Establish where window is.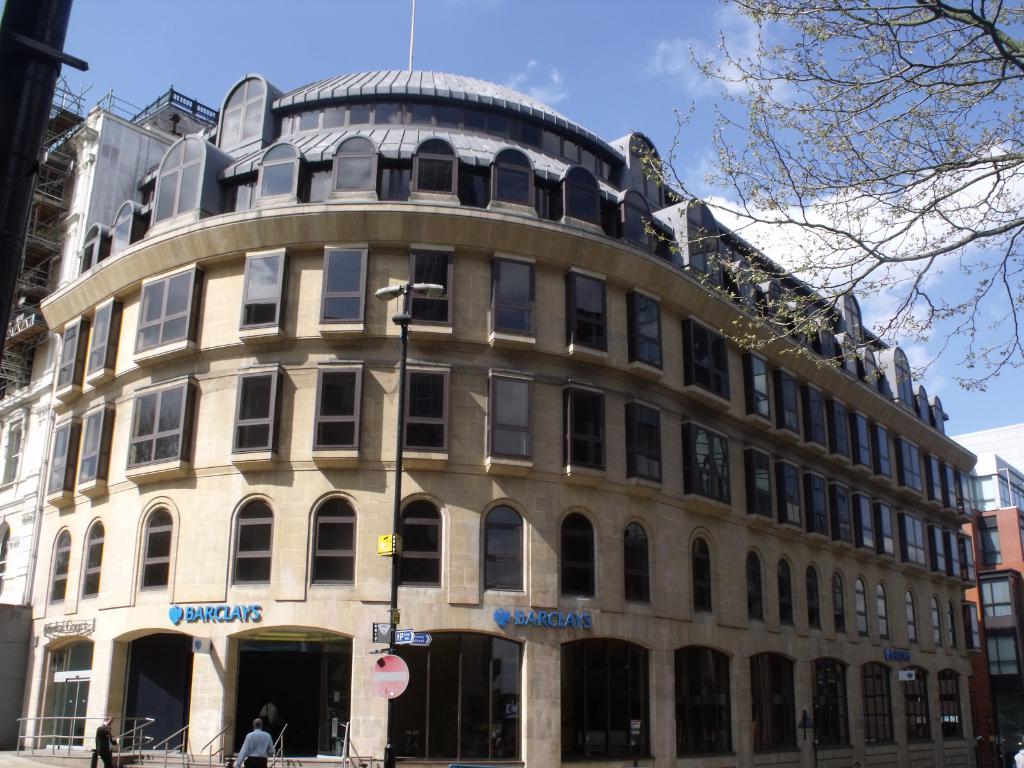
Established at <region>410, 246, 456, 336</region>.
